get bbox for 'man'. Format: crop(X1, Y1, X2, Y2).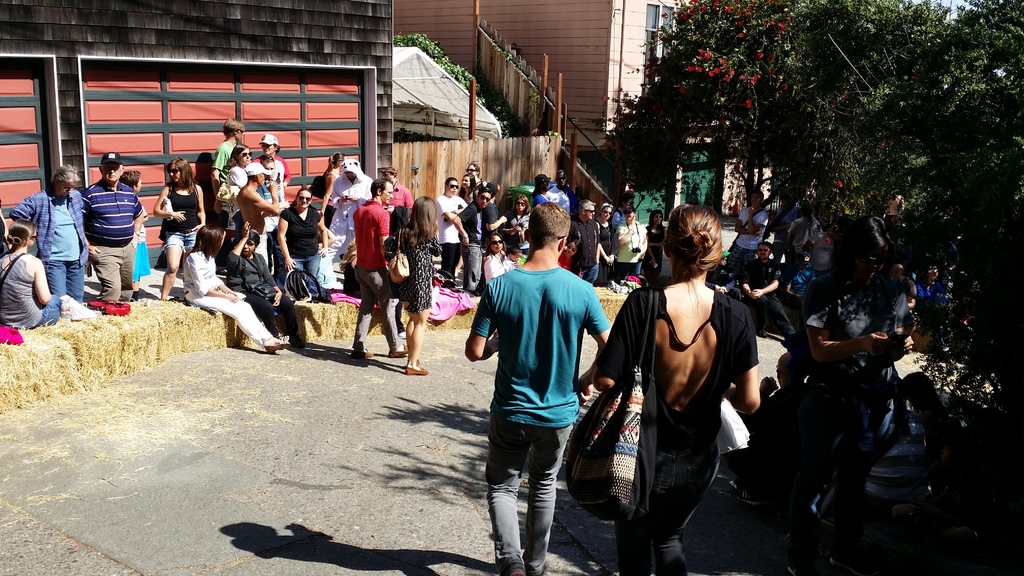
crop(11, 164, 86, 307).
